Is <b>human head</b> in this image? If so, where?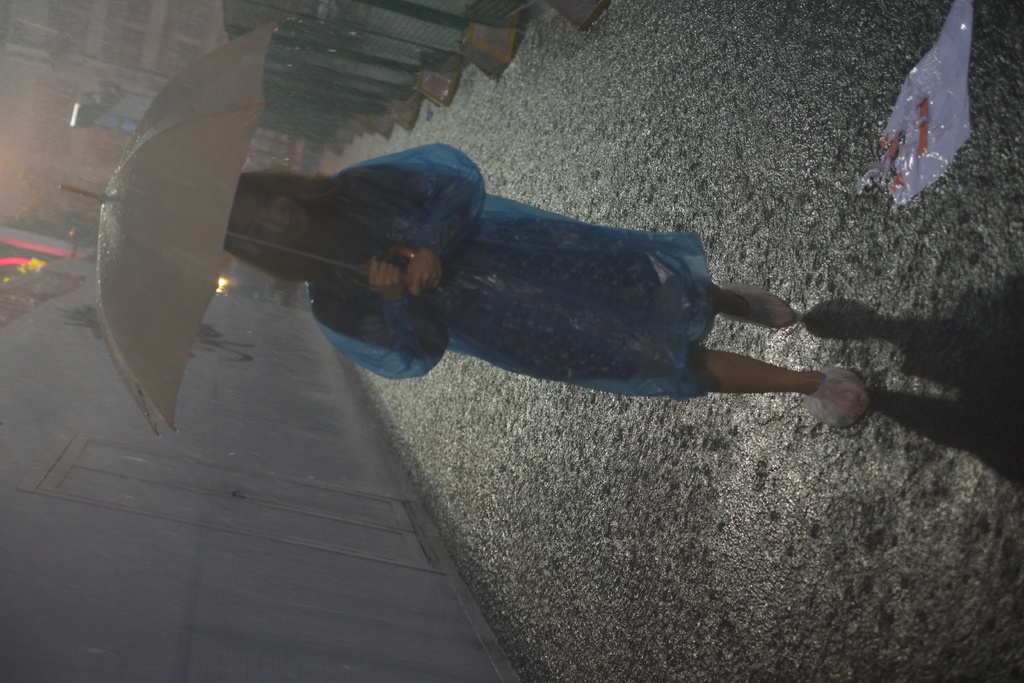
Yes, at 223/172/351/280.
